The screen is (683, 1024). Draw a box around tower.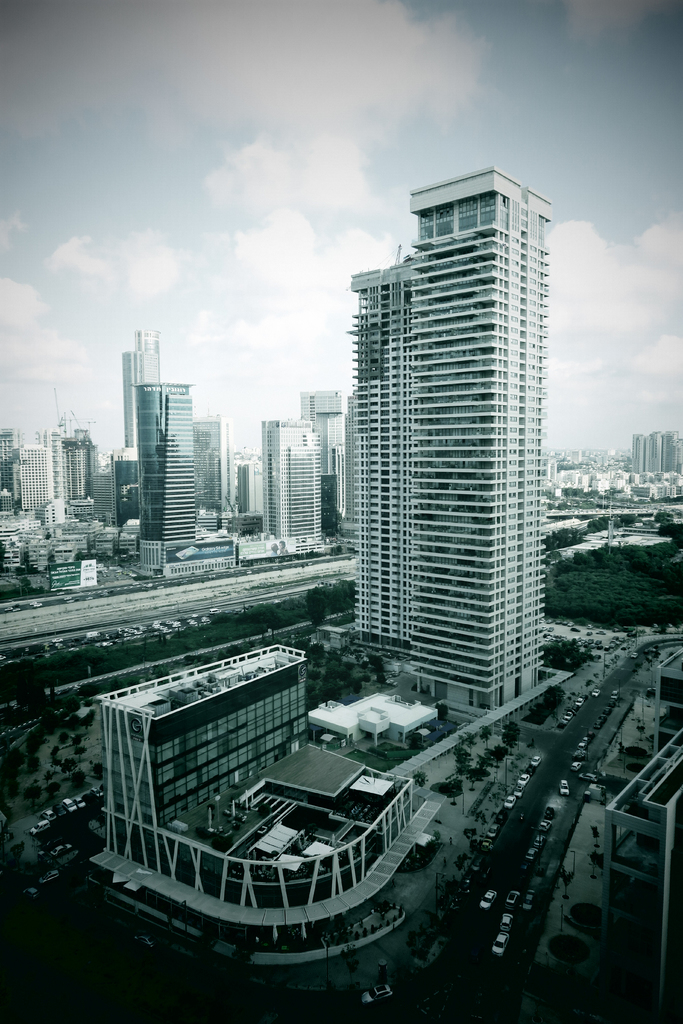
bbox(200, 415, 236, 510).
